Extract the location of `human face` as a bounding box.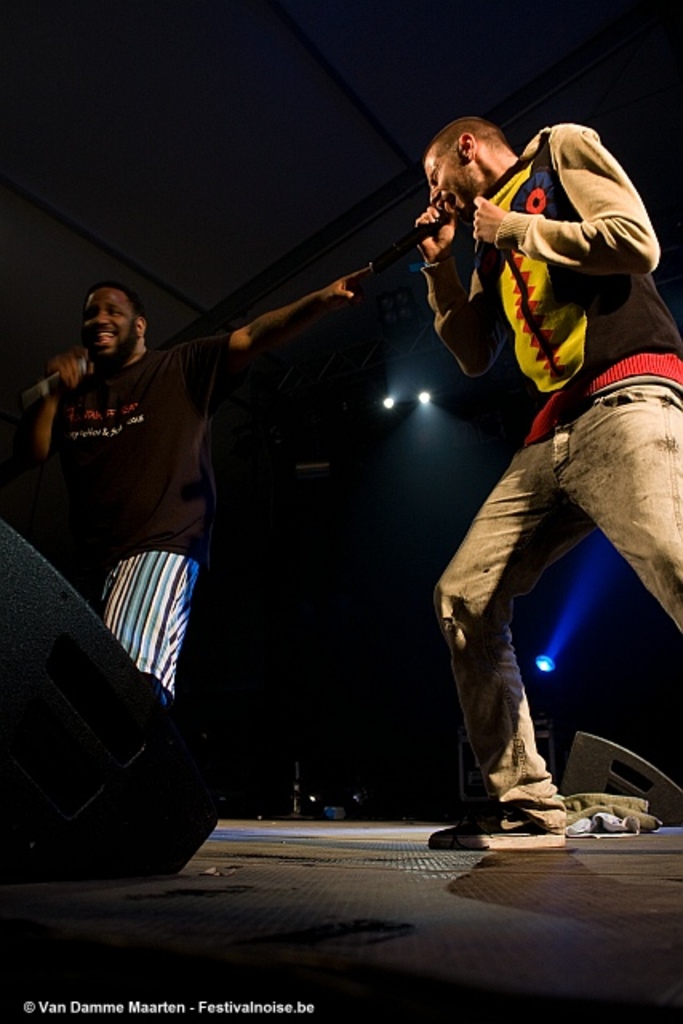
x1=78, y1=288, x2=139, y2=360.
